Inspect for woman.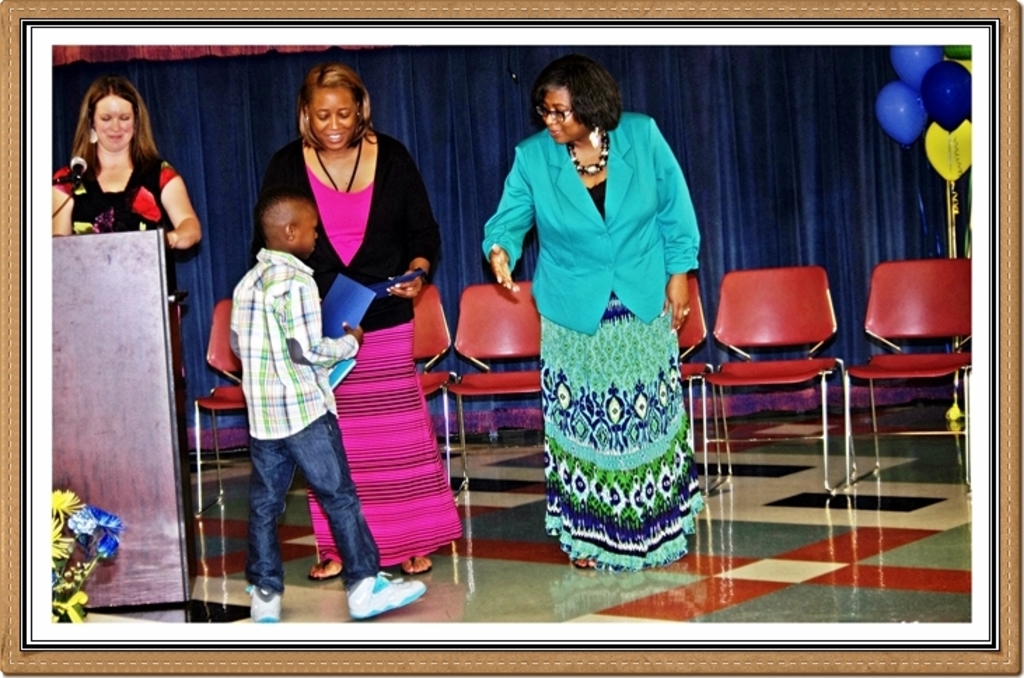
Inspection: <bbox>237, 59, 441, 577</bbox>.
